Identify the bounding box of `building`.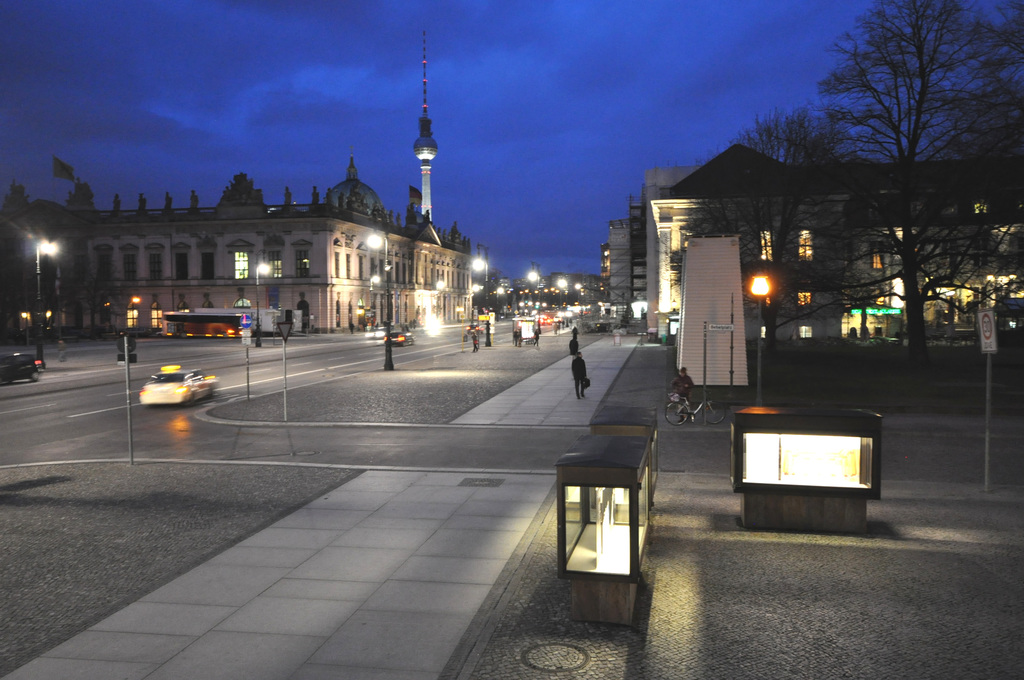
rect(0, 151, 474, 334).
